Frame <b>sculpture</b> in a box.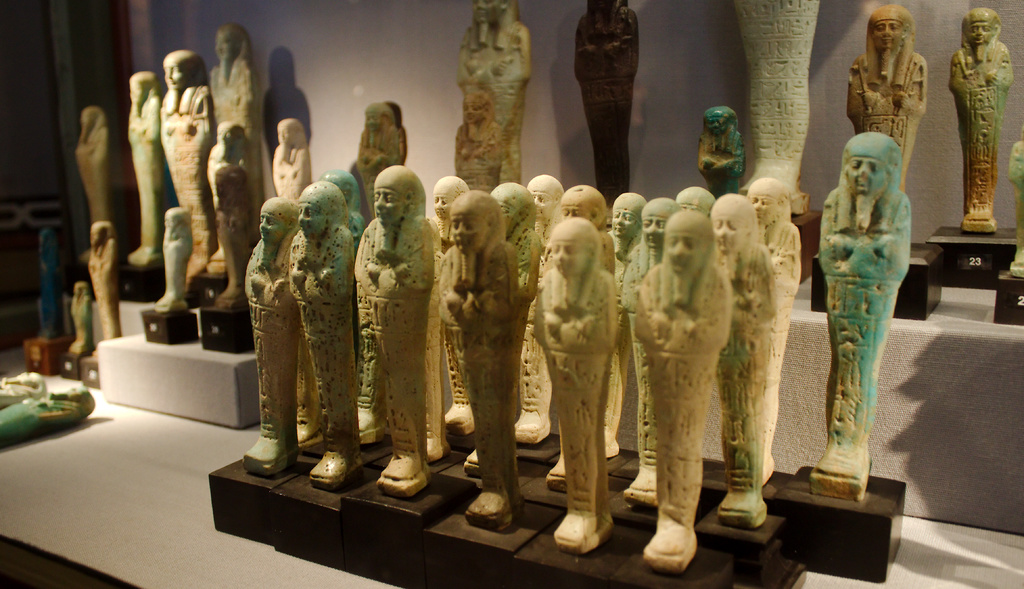
351 165 437 488.
